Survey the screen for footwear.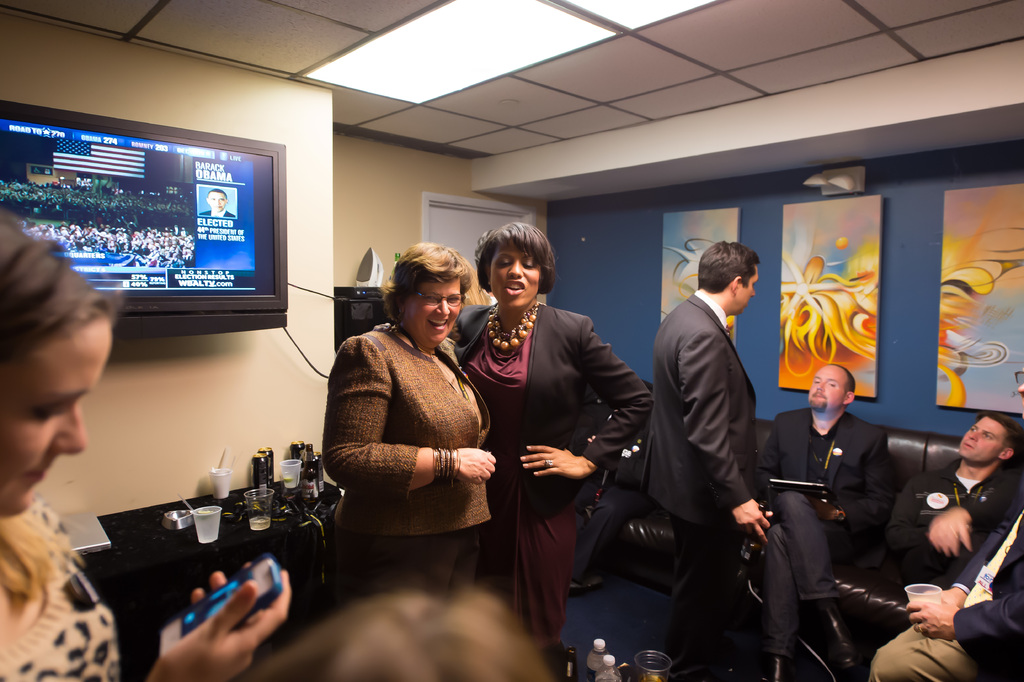
Survey found: crop(769, 649, 788, 681).
